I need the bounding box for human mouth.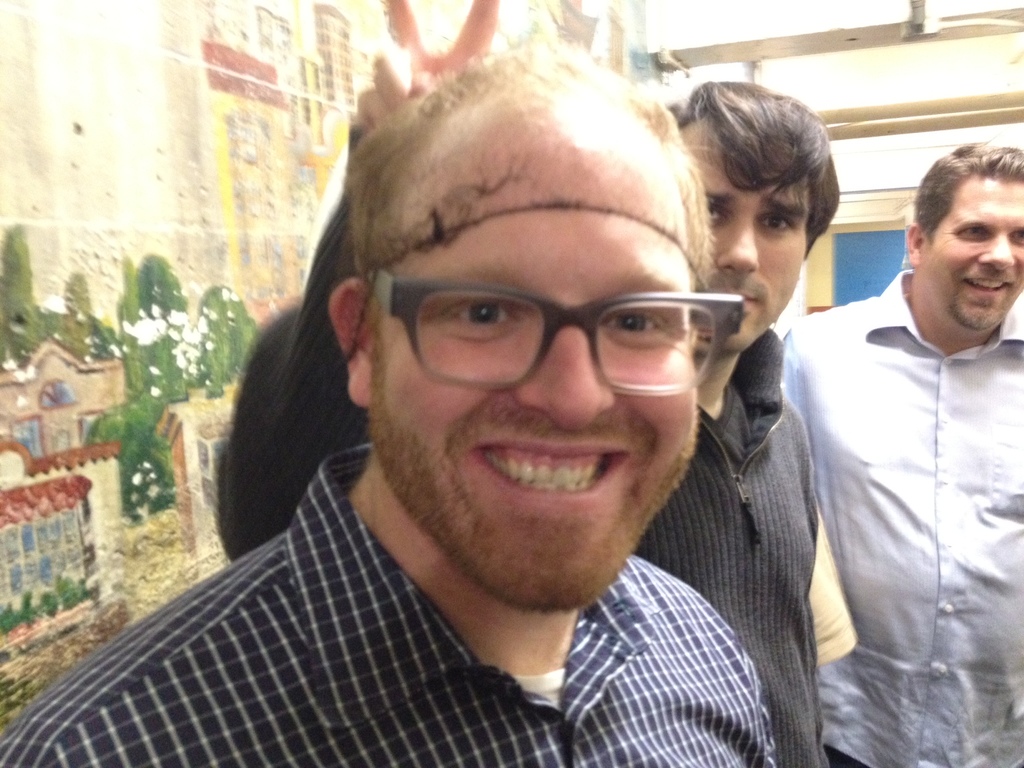
Here it is: x1=724 y1=288 x2=764 y2=312.
